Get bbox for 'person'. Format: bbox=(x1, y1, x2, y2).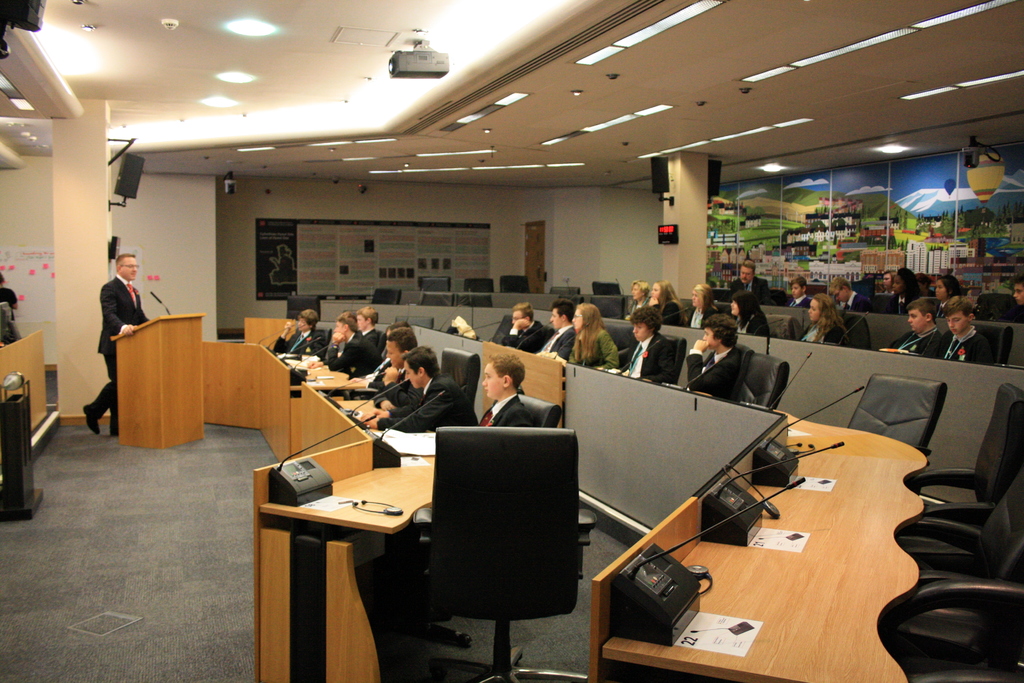
bbox=(798, 289, 854, 340).
